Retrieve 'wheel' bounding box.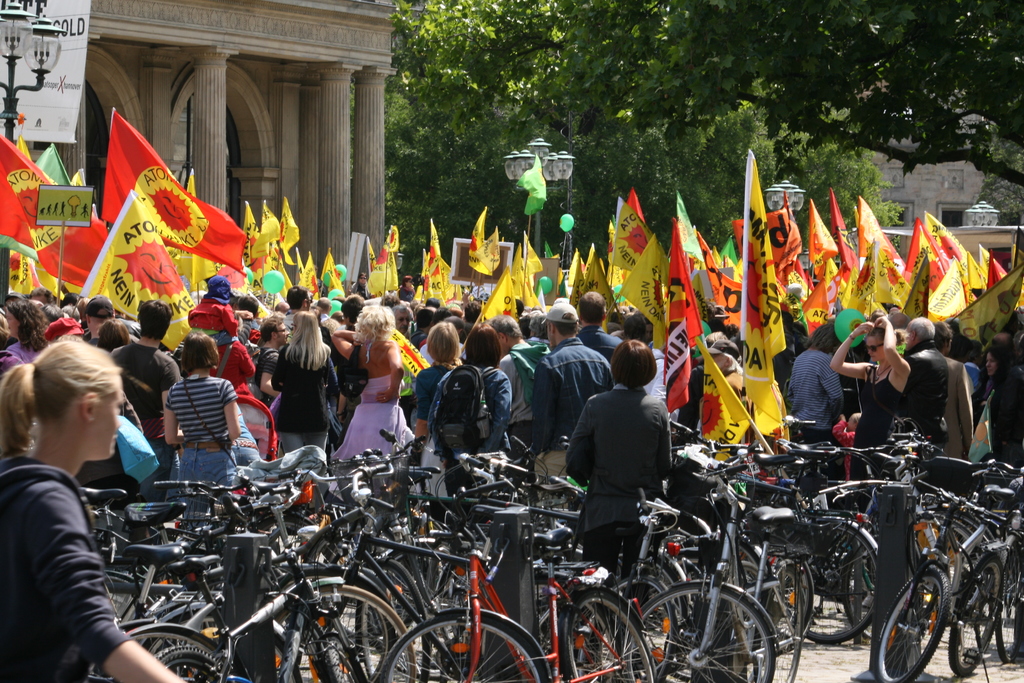
Bounding box: x1=922, y1=516, x2=988, y2=584.
